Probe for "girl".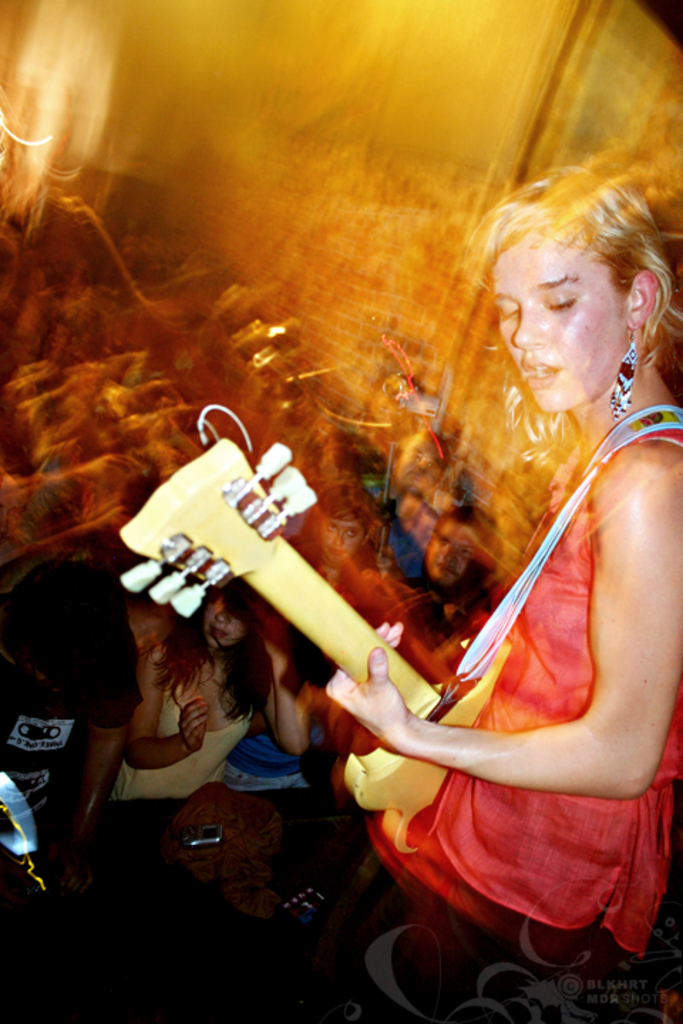
Probe result: l=319, t=152, r=682, b=924.
